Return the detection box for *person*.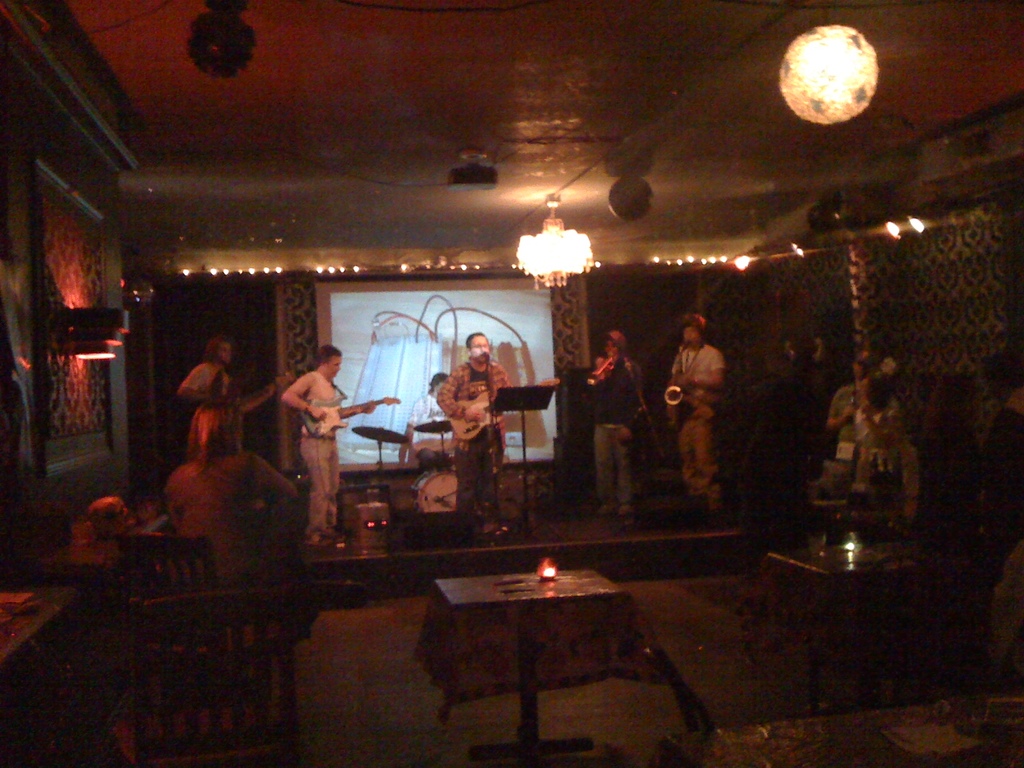
locate(279, 339, 375, 548).
